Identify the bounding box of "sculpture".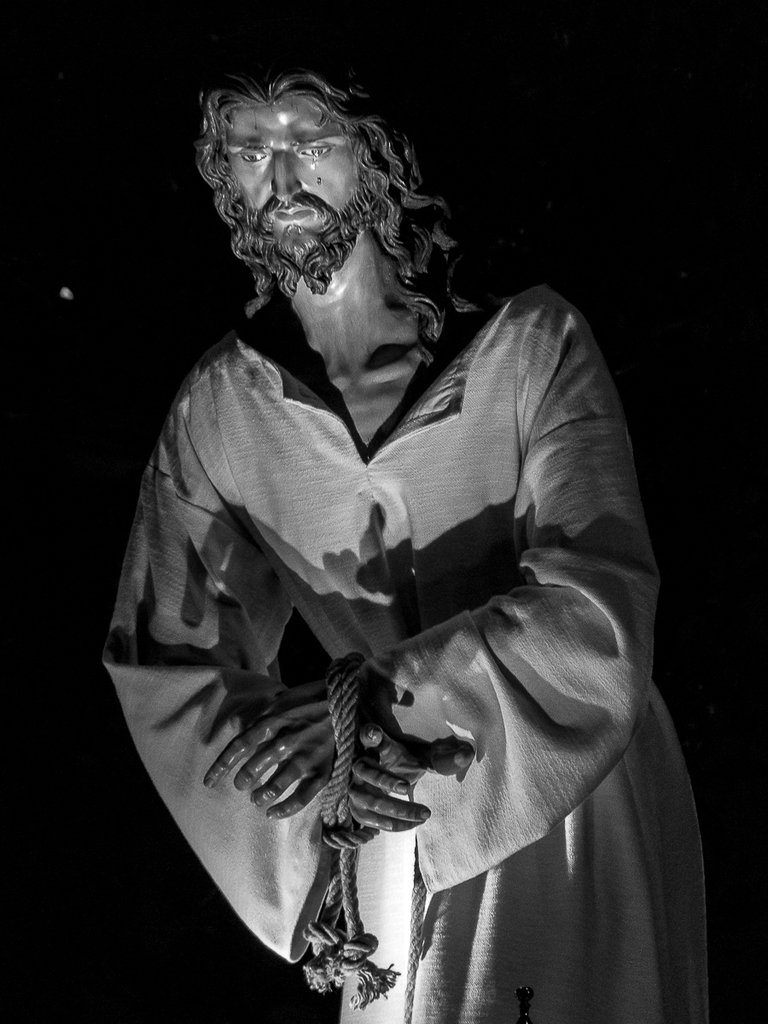
x1=102, y1=48, x2=694, y2=1013.
